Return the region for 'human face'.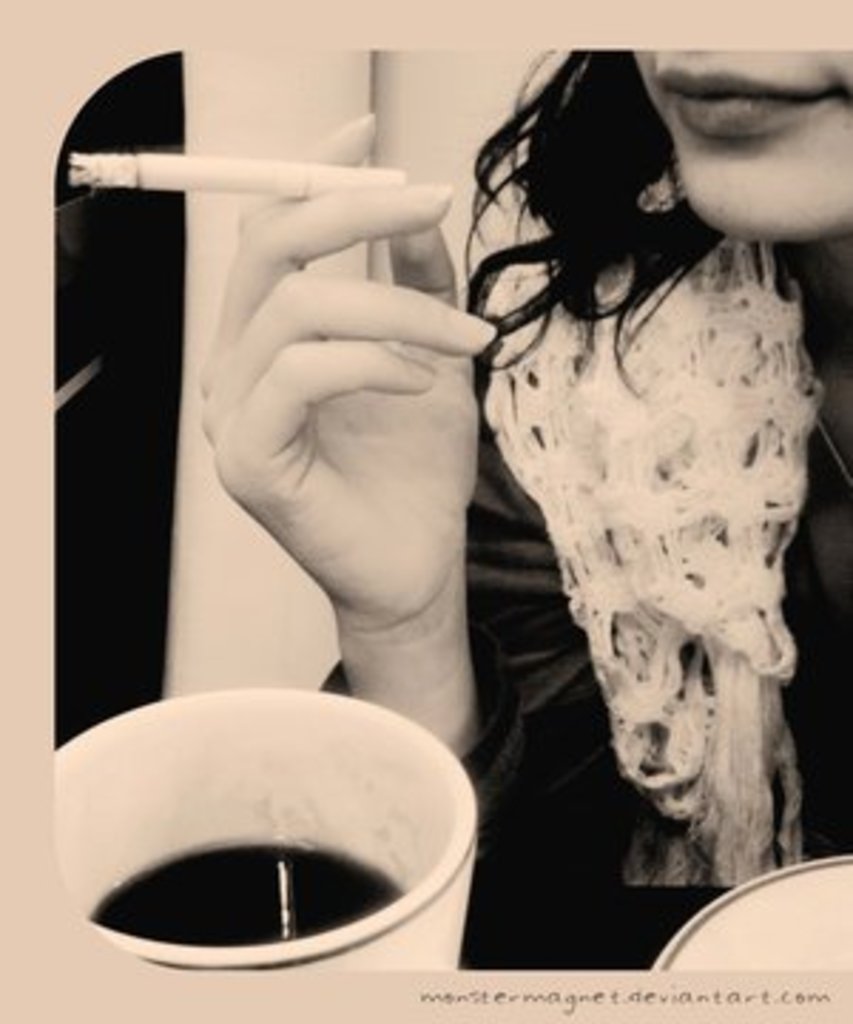
locate(637, 43, 850, 245).
